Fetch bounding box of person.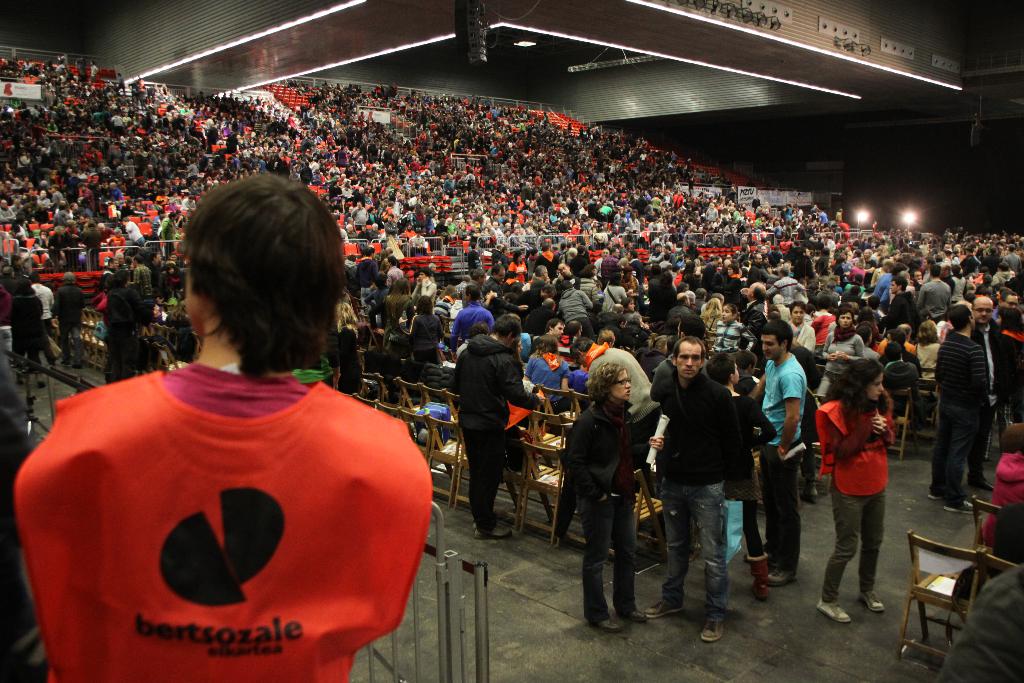
Bbox: left=968, top=413, right=1023, bottom=539.
